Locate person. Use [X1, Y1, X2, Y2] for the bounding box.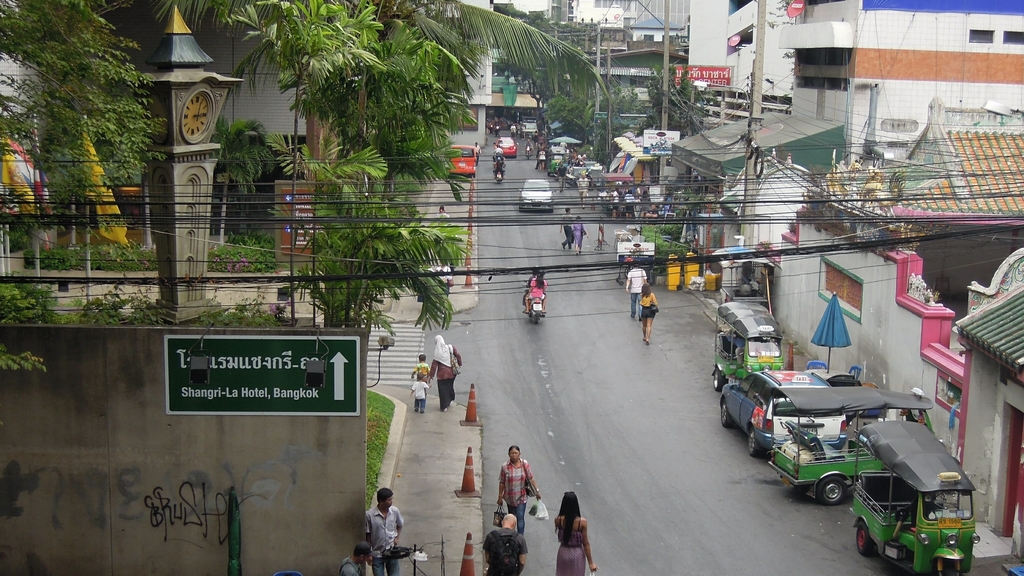
[368, 490, 403, 575].
